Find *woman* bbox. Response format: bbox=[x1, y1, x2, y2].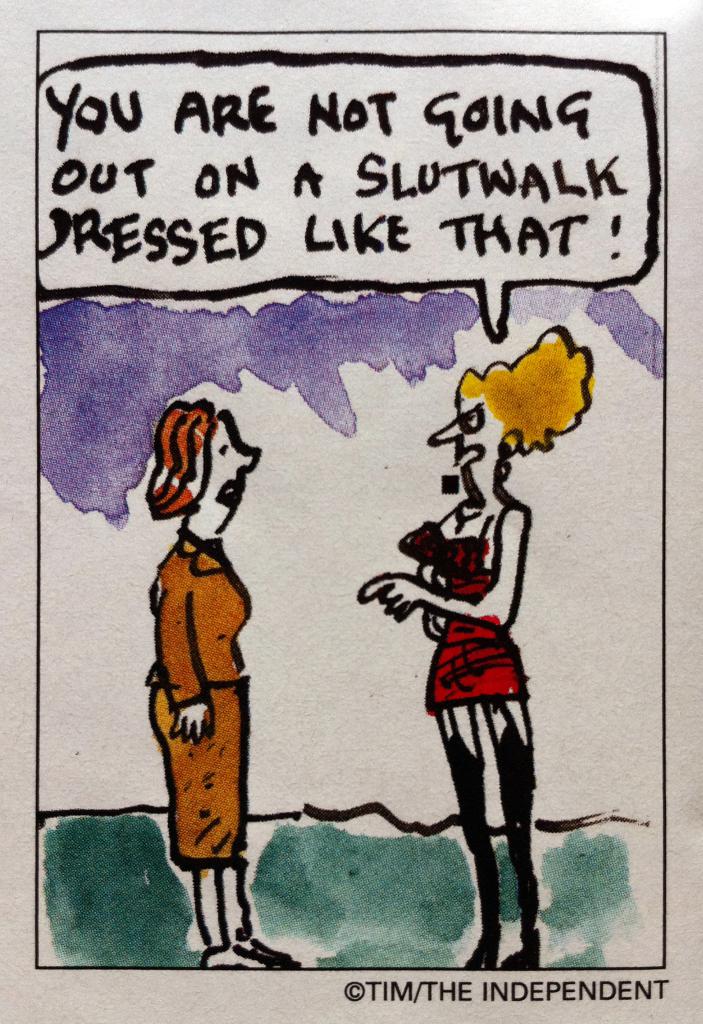
bbox=[376, 342, 594, 931].
